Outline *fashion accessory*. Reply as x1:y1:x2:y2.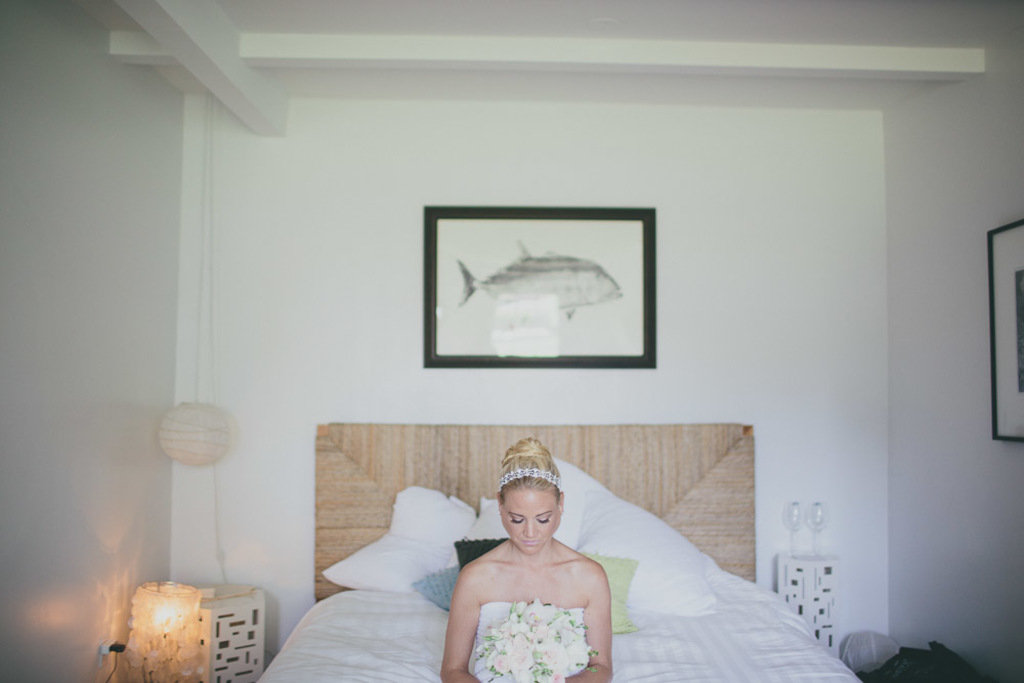
493:465:568:500.
